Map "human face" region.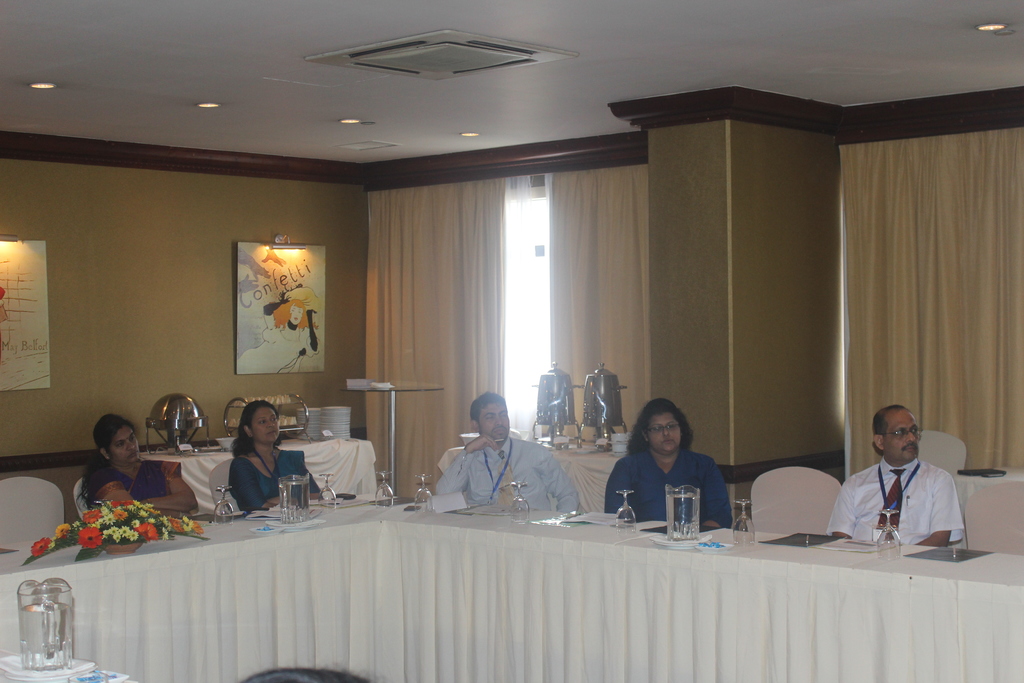
Mapped to left=641, top=412, right=680, bottom=458.
